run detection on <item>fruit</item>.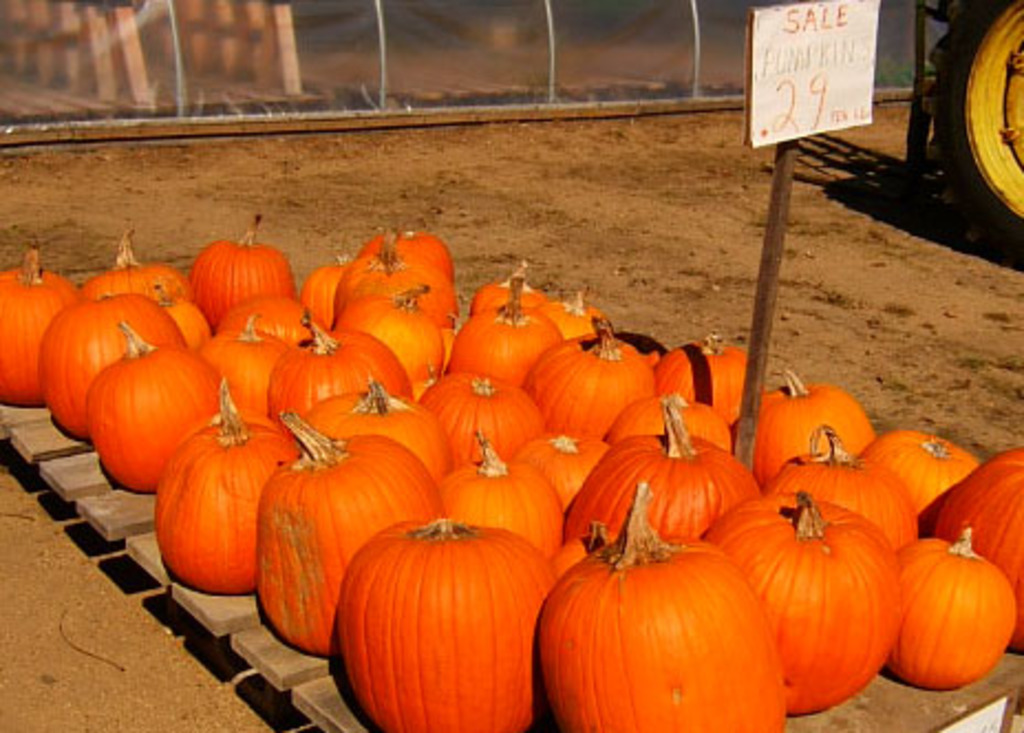
Result: box(88, 322, 230, 488).
